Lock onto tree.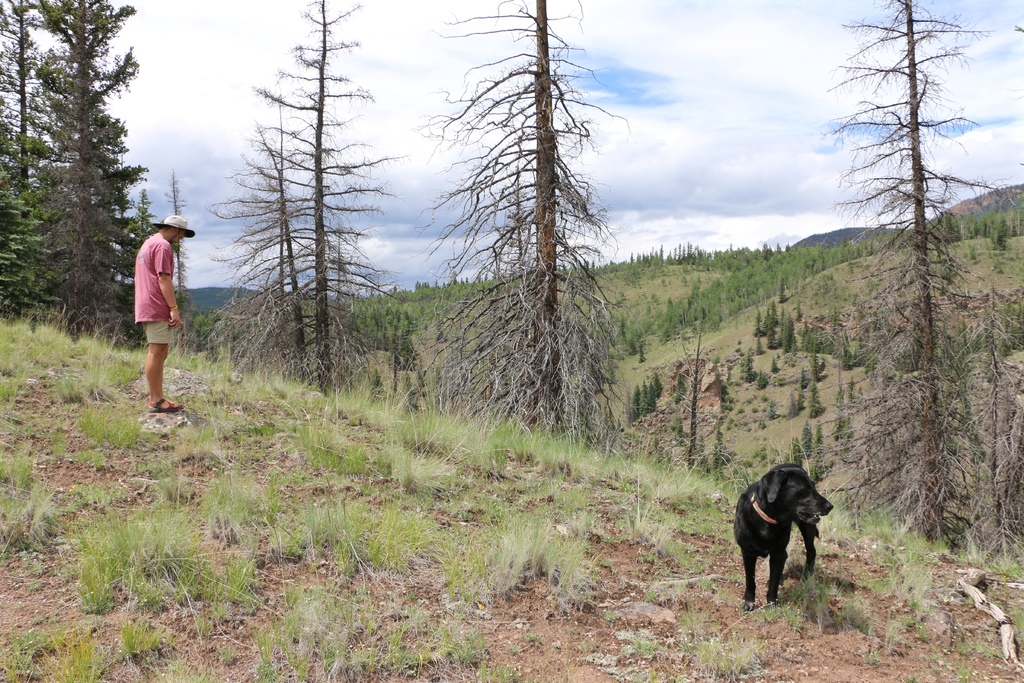
Locked: {"x1": 410, "y1": 0, "x2": 637, "y2": 465}.
